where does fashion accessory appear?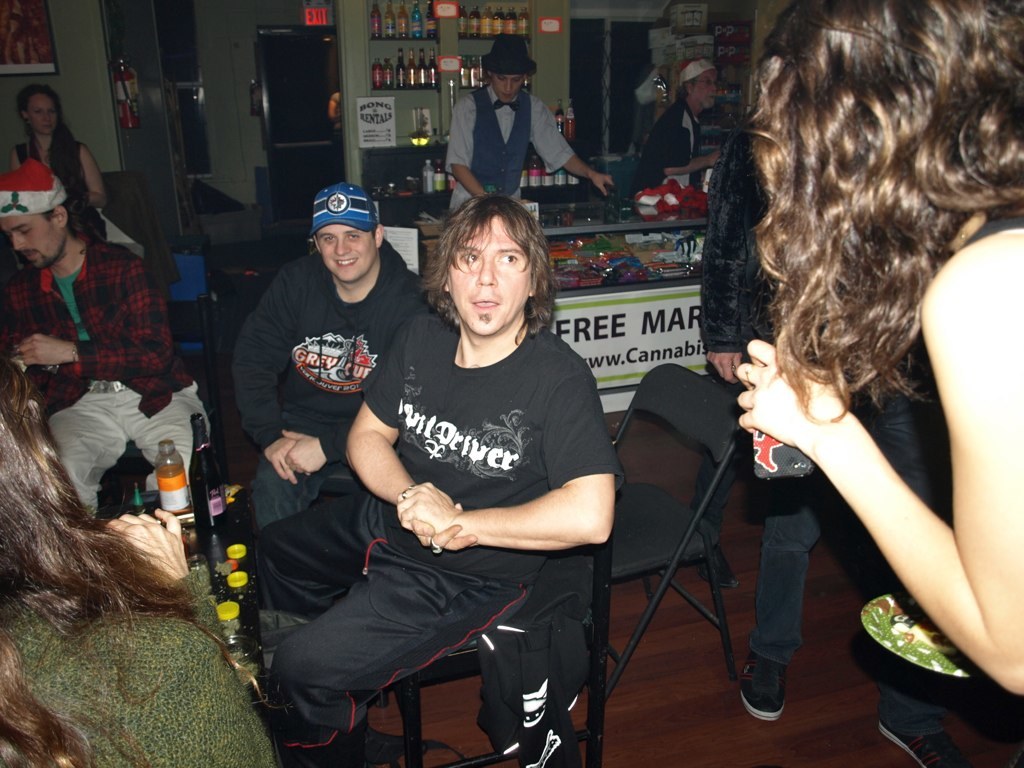
Appears at BBox(737, 651, 789, 721).
